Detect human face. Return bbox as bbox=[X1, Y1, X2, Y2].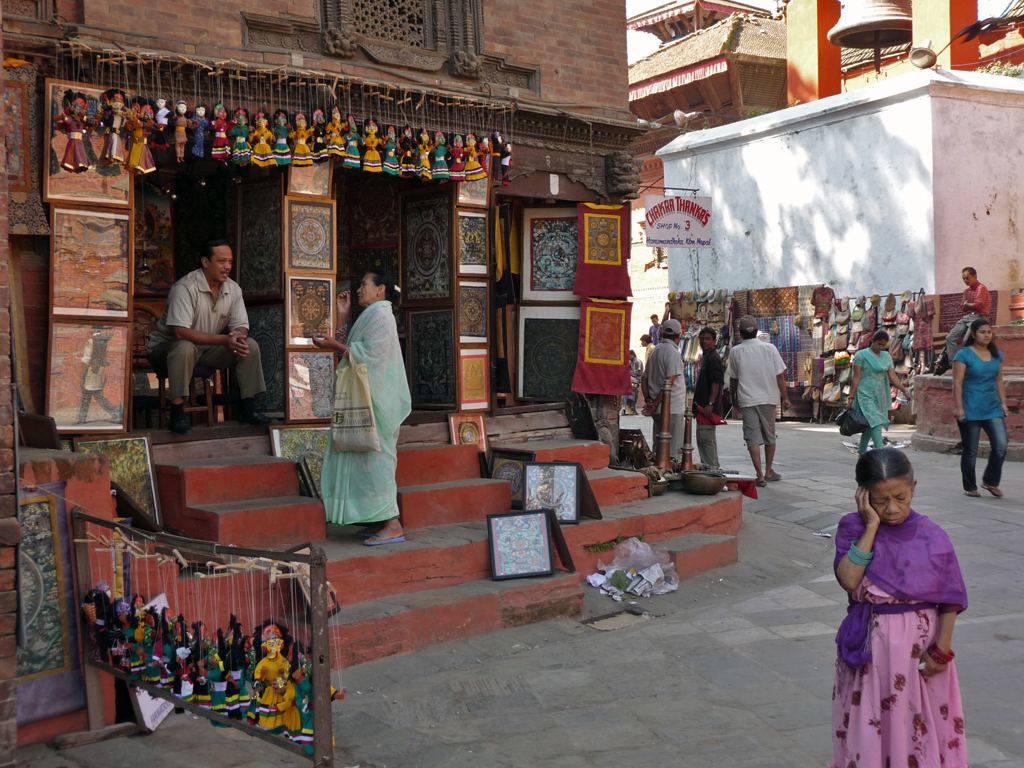
bbox=[208, 245, 233, 282].
